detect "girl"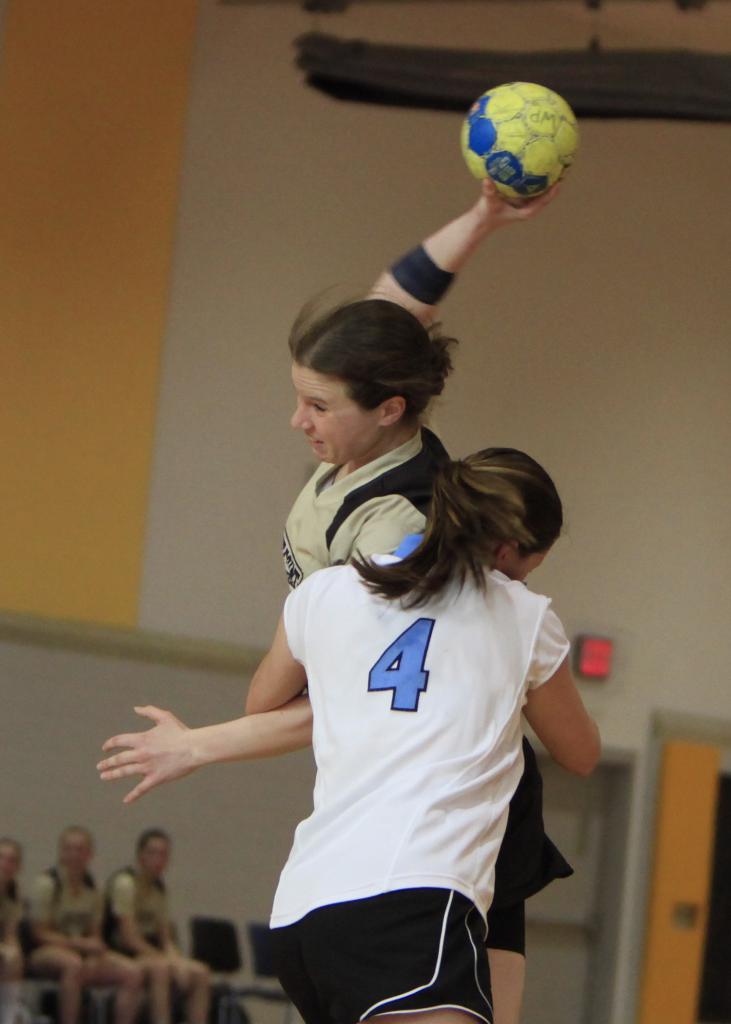
<bbox>242, 169, 574, 1023</bbox>
